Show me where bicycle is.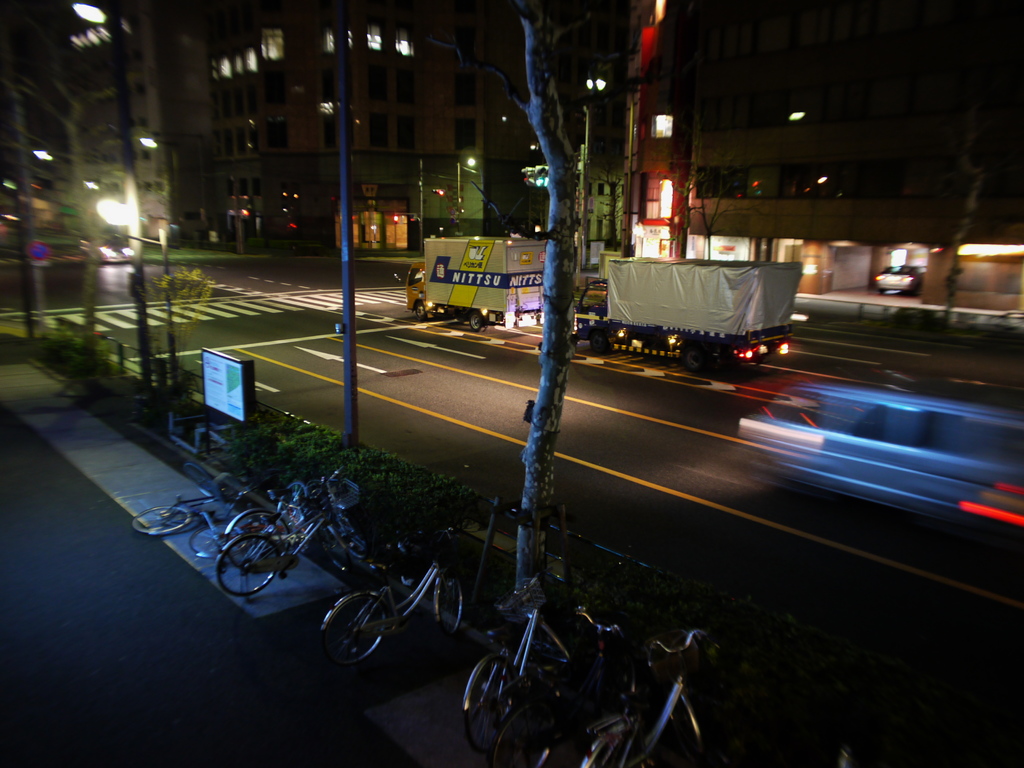
bicycle is at 188 481 278 566.
